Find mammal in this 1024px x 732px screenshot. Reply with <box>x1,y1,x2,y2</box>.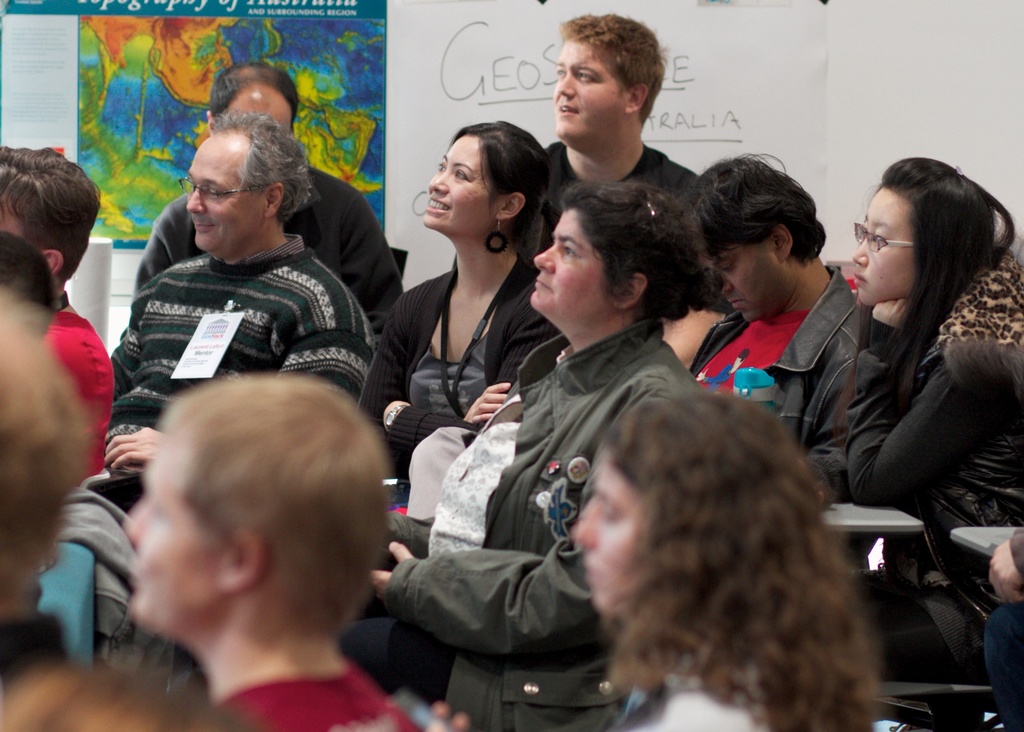
<box>0,228,63,343</box>.
